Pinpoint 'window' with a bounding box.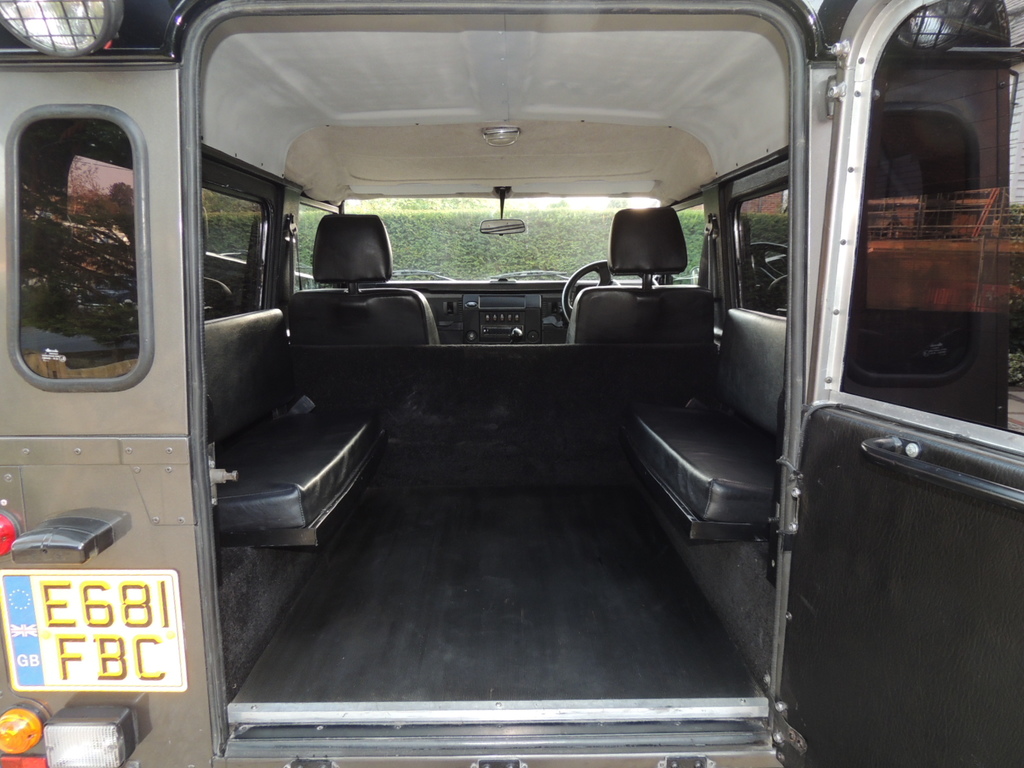
[x1=842, y1=0, x2=1023, y2=435].
